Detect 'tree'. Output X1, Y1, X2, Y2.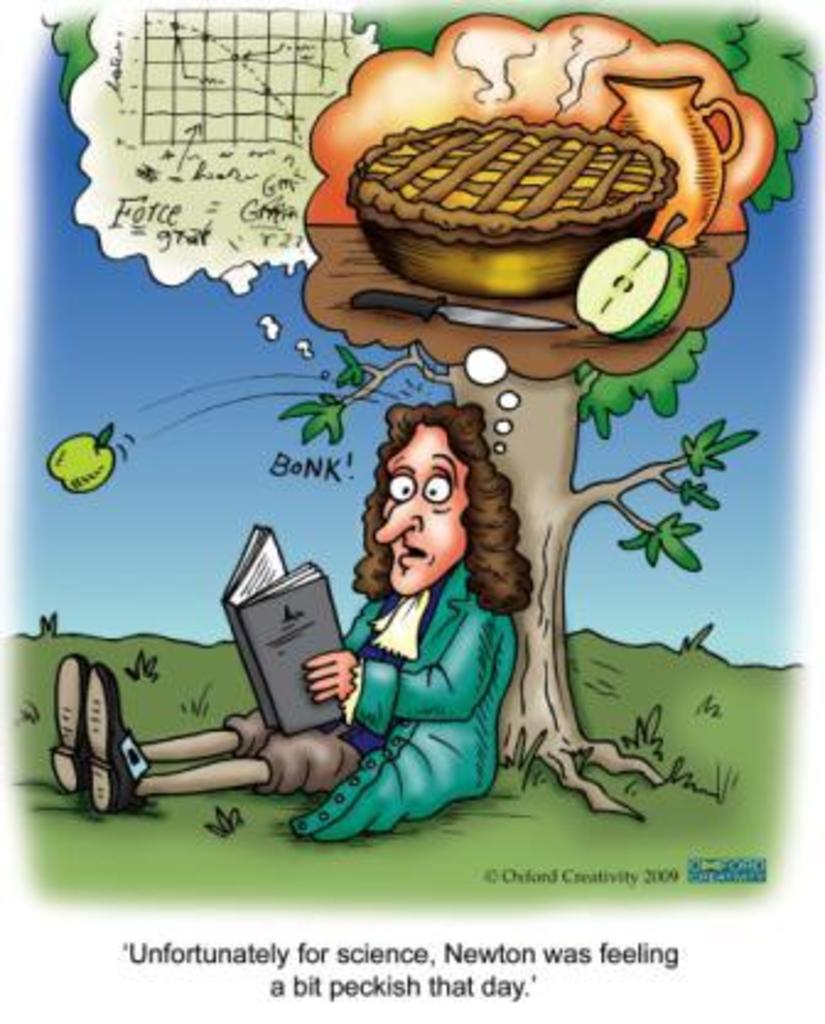
37, 0, 823, 815.
